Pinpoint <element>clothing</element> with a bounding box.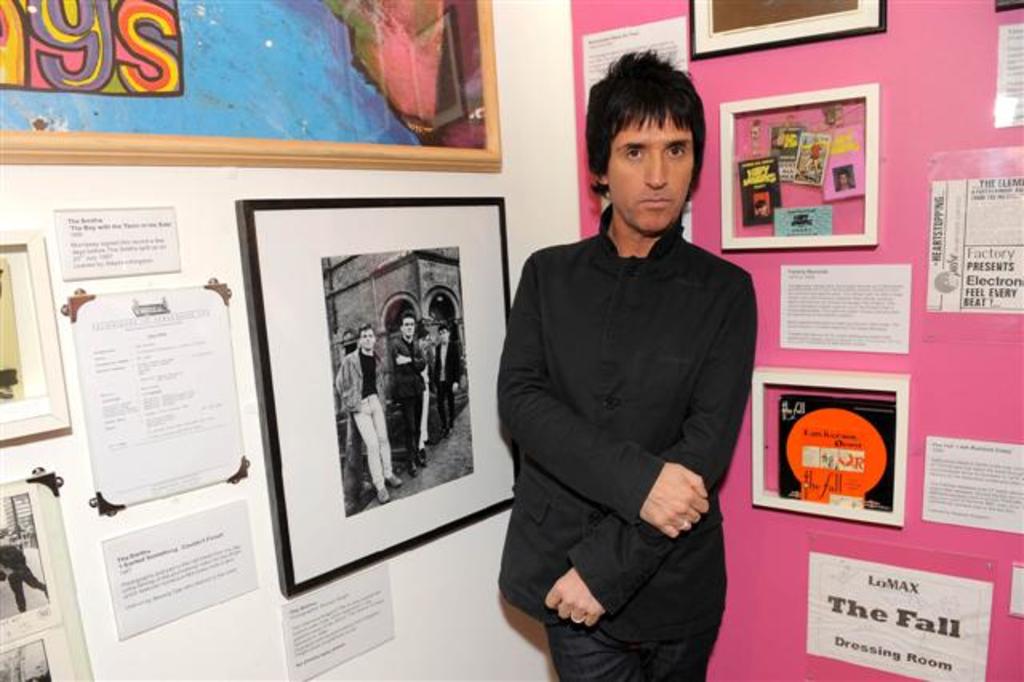
bbox(363, 359, 373, 387).
